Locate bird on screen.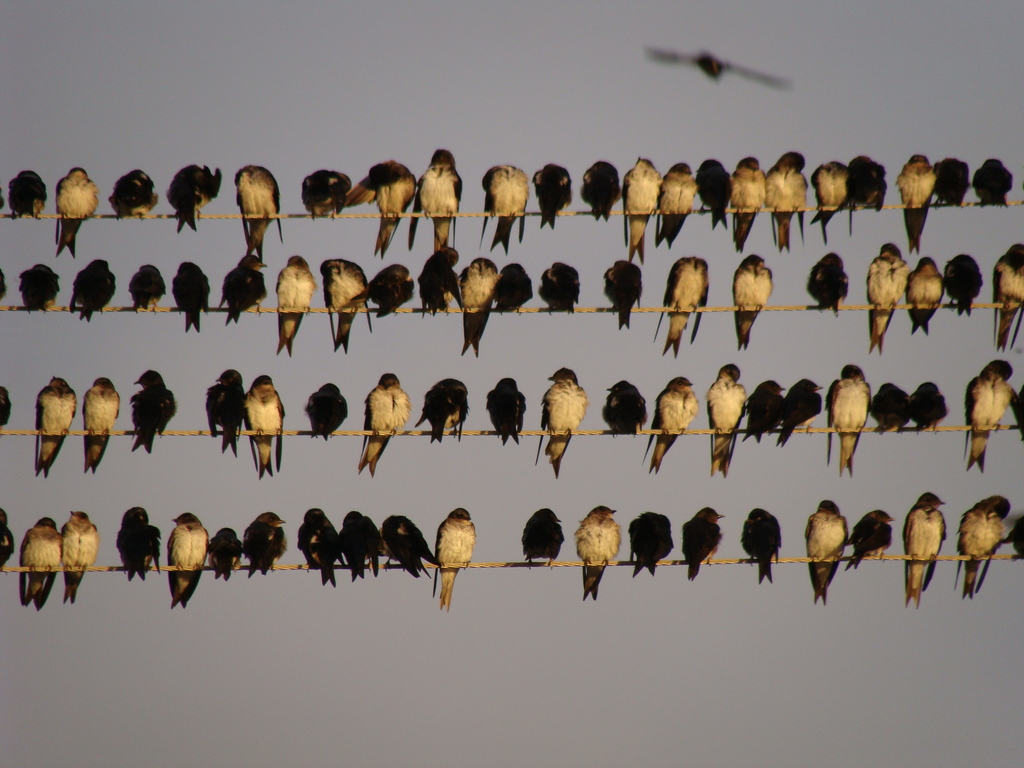
On screen at 854, 155, 888, 209.
